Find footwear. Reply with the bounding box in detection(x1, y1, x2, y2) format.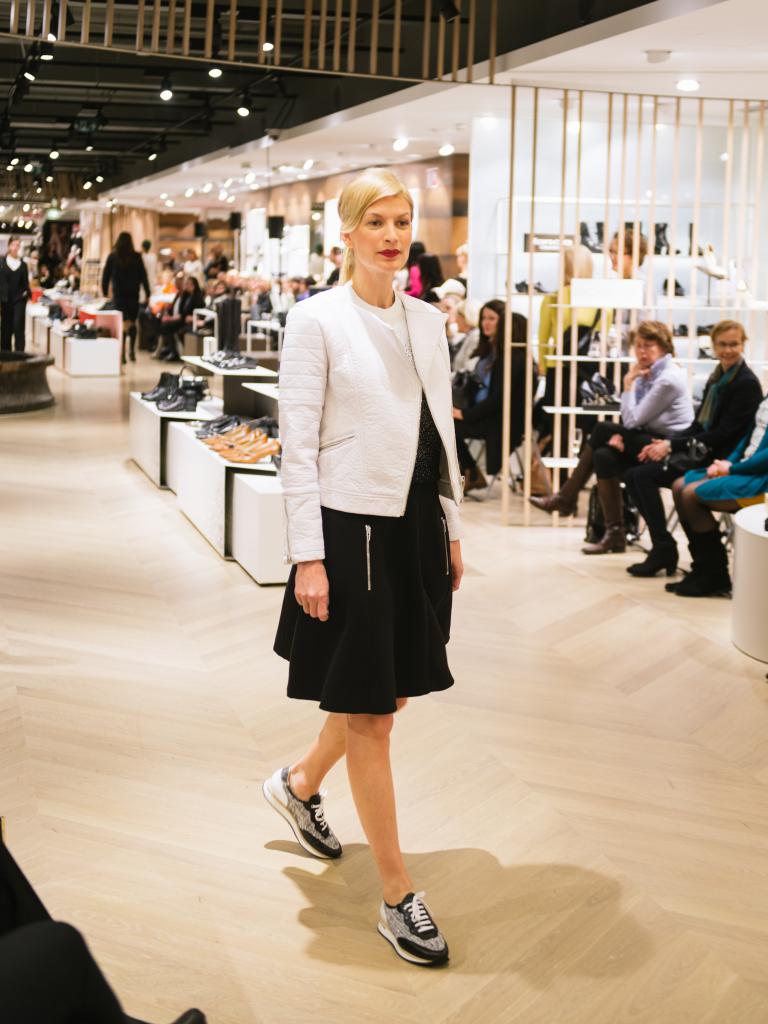
detection(259, 764, 344, 858).
